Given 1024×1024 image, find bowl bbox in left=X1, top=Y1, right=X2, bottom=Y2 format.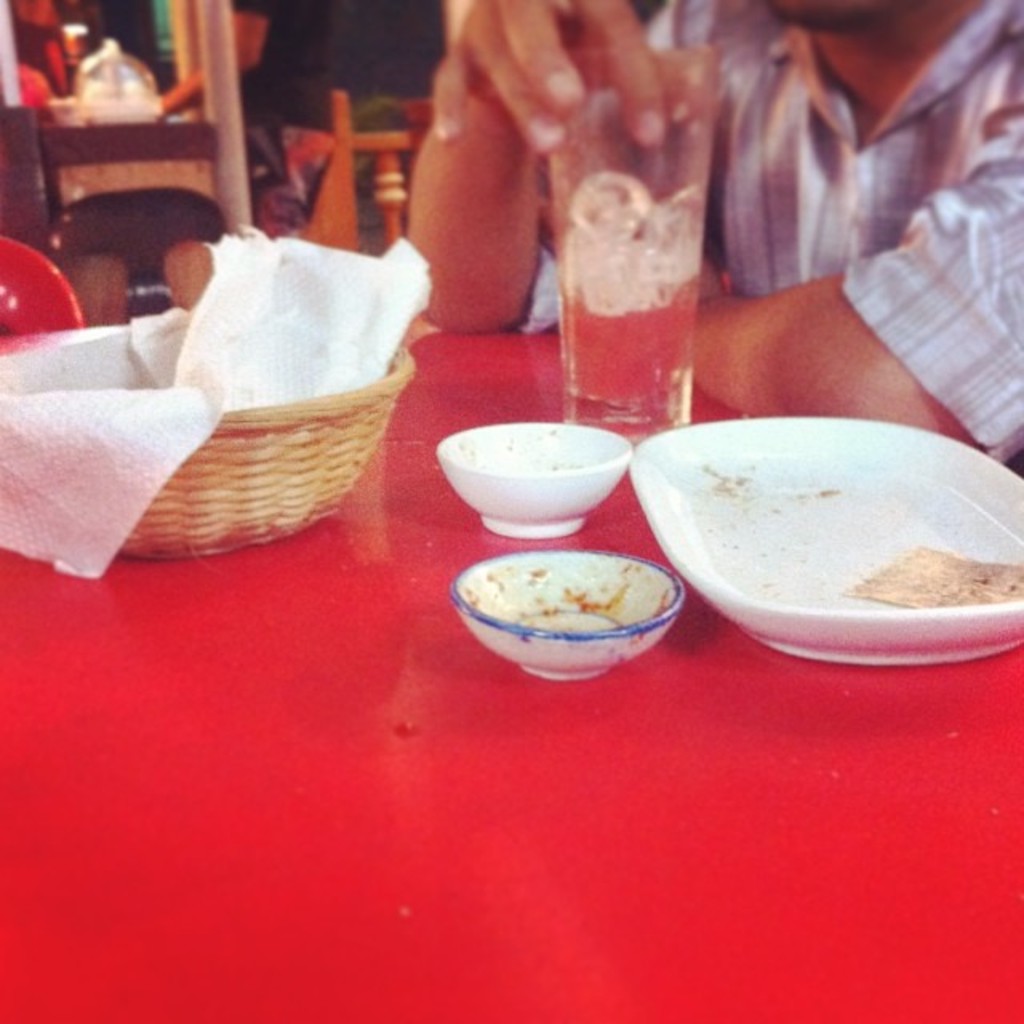
left=440, top=421, right=629, bottom=541.
